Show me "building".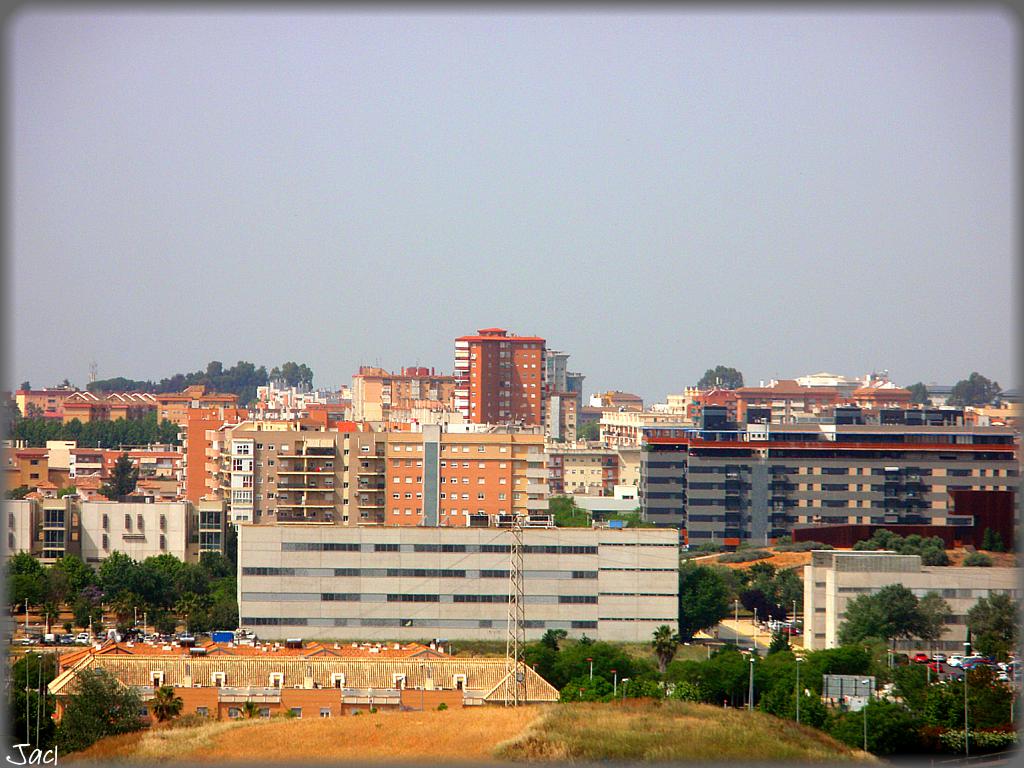
"building" is here: [left=239, top=530, right=678, bottom=647].
